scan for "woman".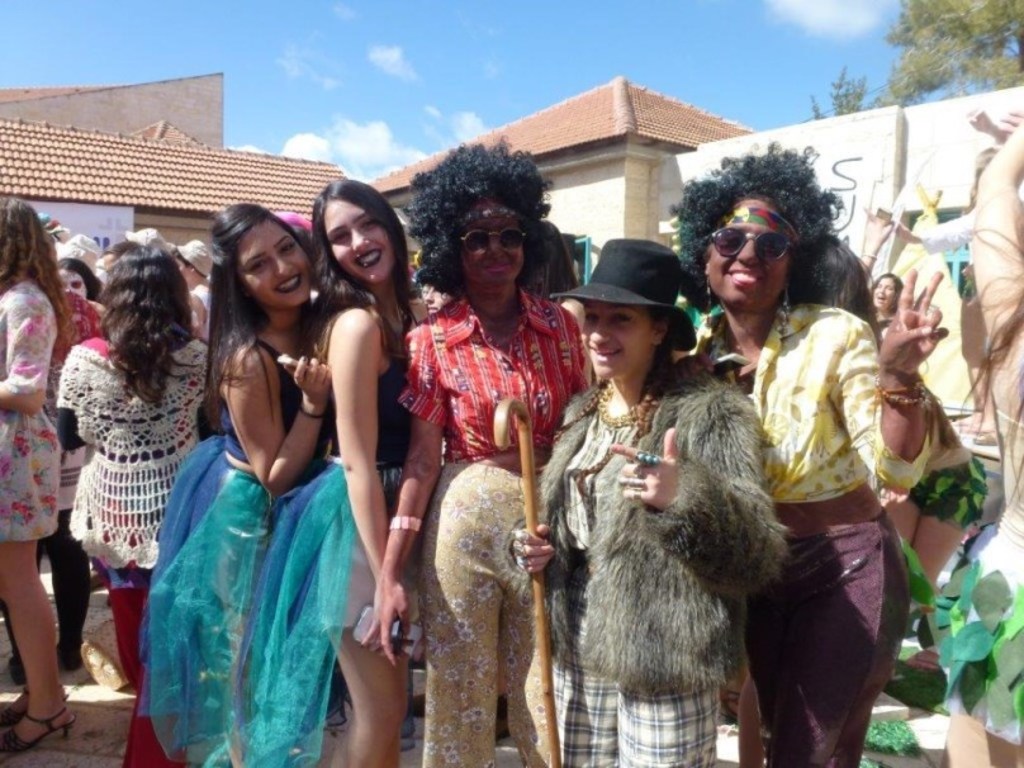
Scan result: l=179, t=242, r=215, b=333.
